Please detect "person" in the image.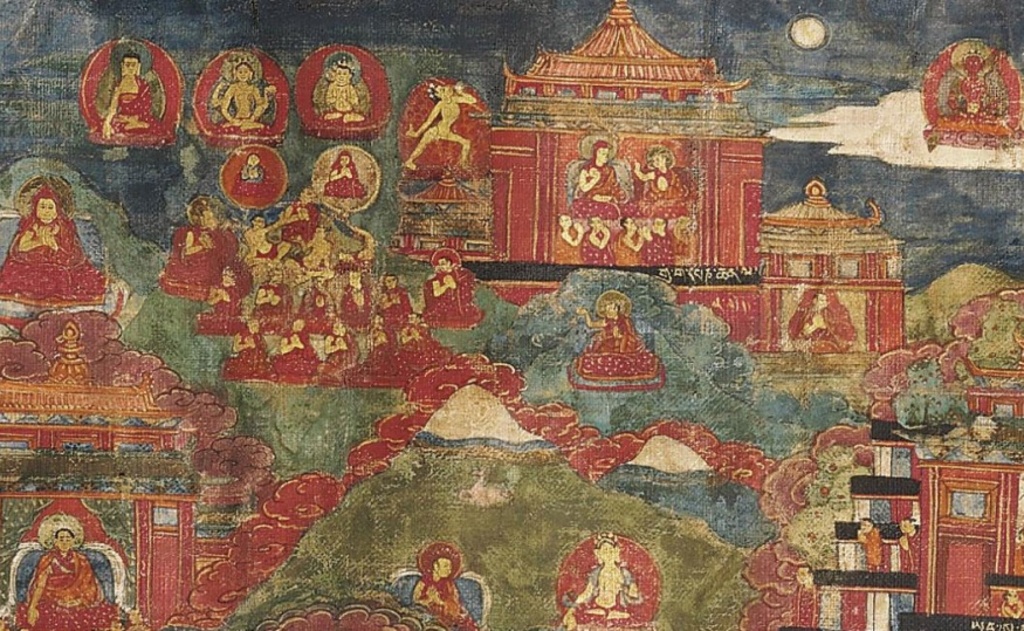
pyautogui.locateOnScreen(248, 215, 301, 256).
